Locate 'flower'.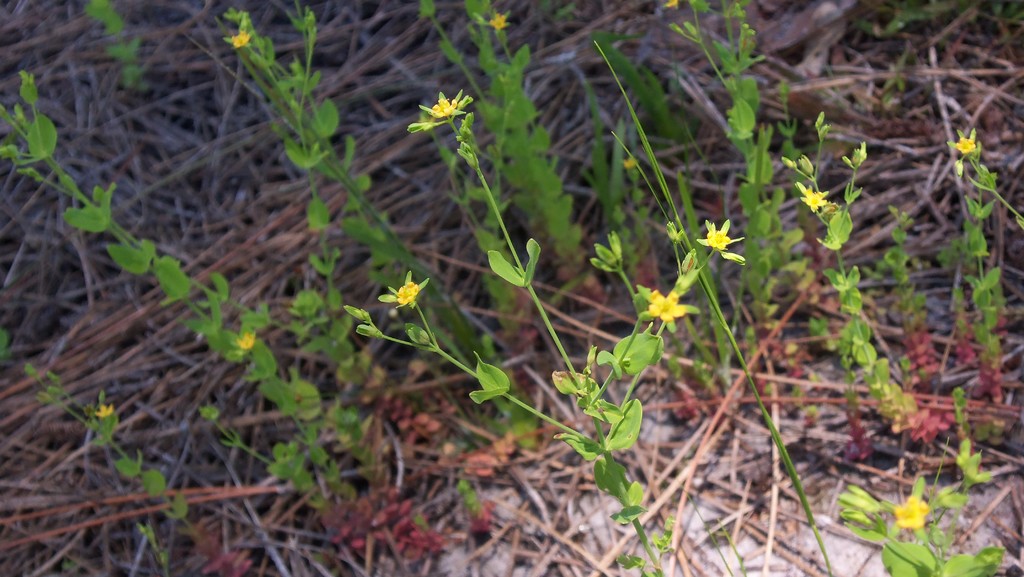
Bounding box: select_region(230, 29, 252, 51).
